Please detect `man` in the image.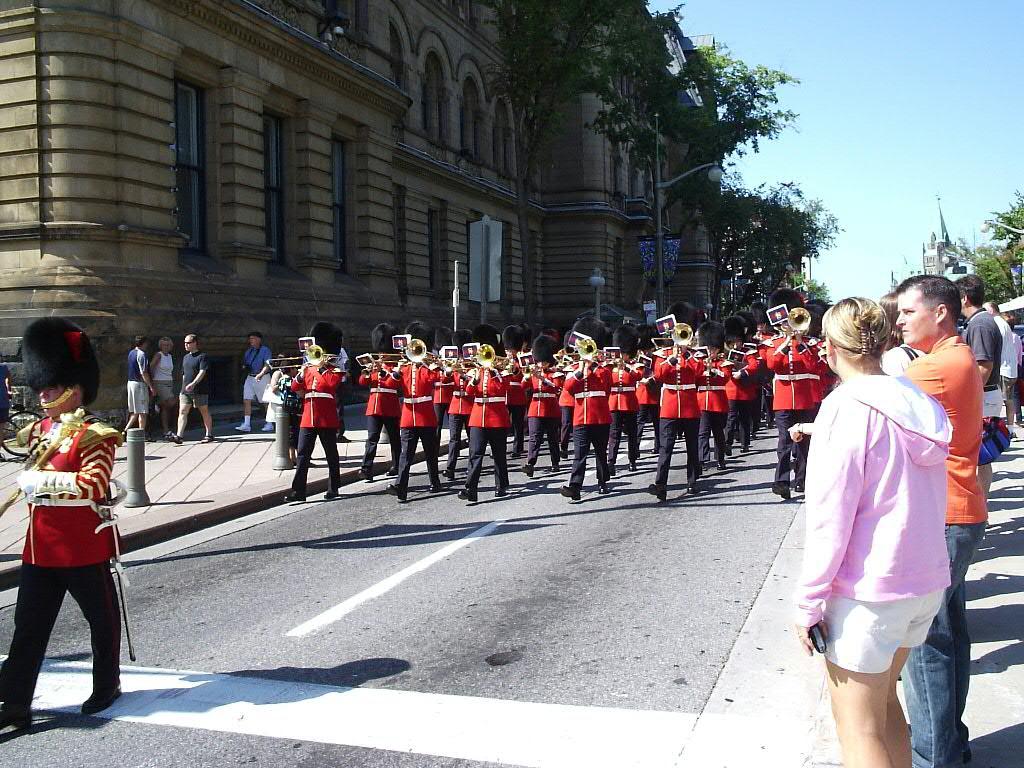
x1=436 y1=327 x2=479 y2=485.
